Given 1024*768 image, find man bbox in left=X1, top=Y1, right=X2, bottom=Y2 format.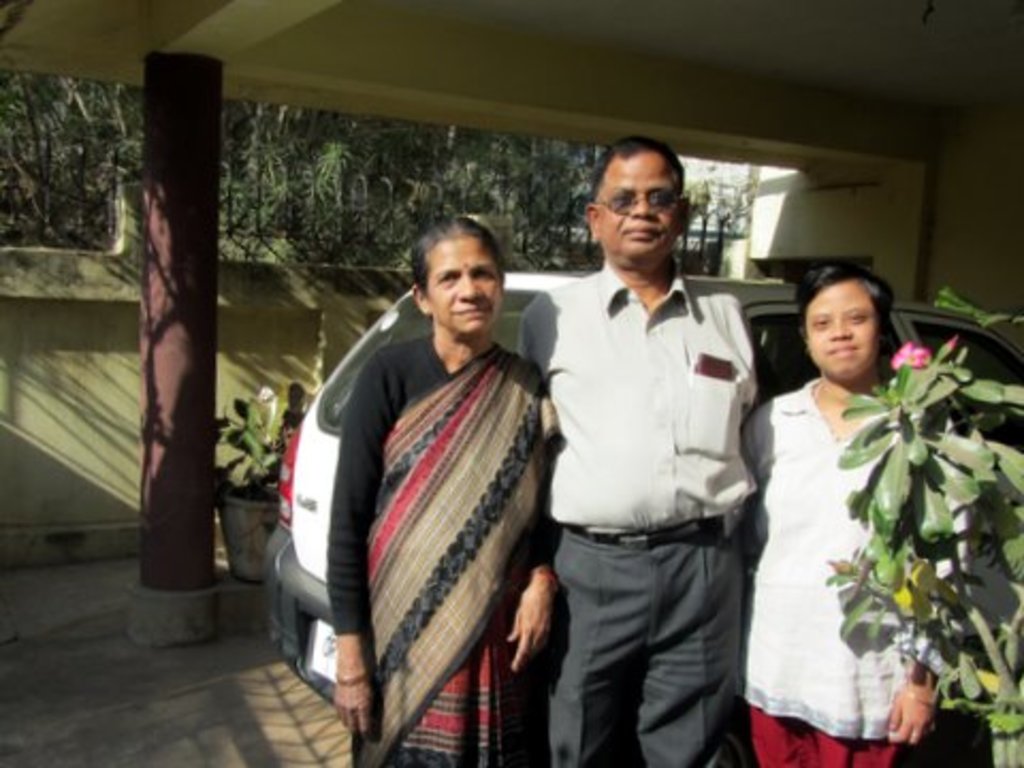
left=514, top=143, right=781, bottom=747.
